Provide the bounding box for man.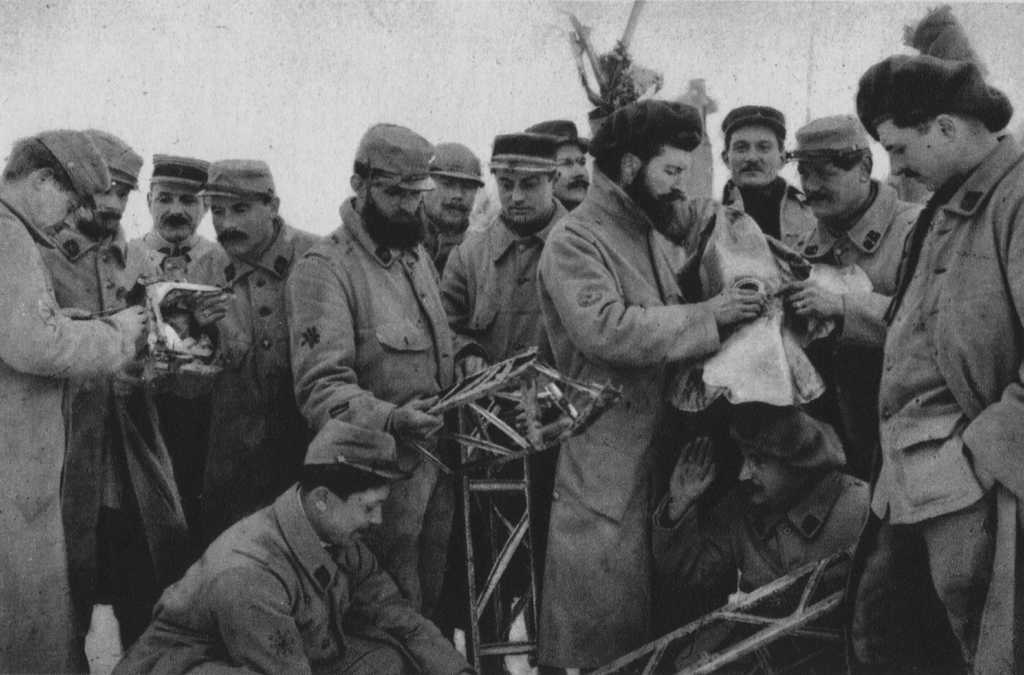
bbox(660, 411, 868, 599).
